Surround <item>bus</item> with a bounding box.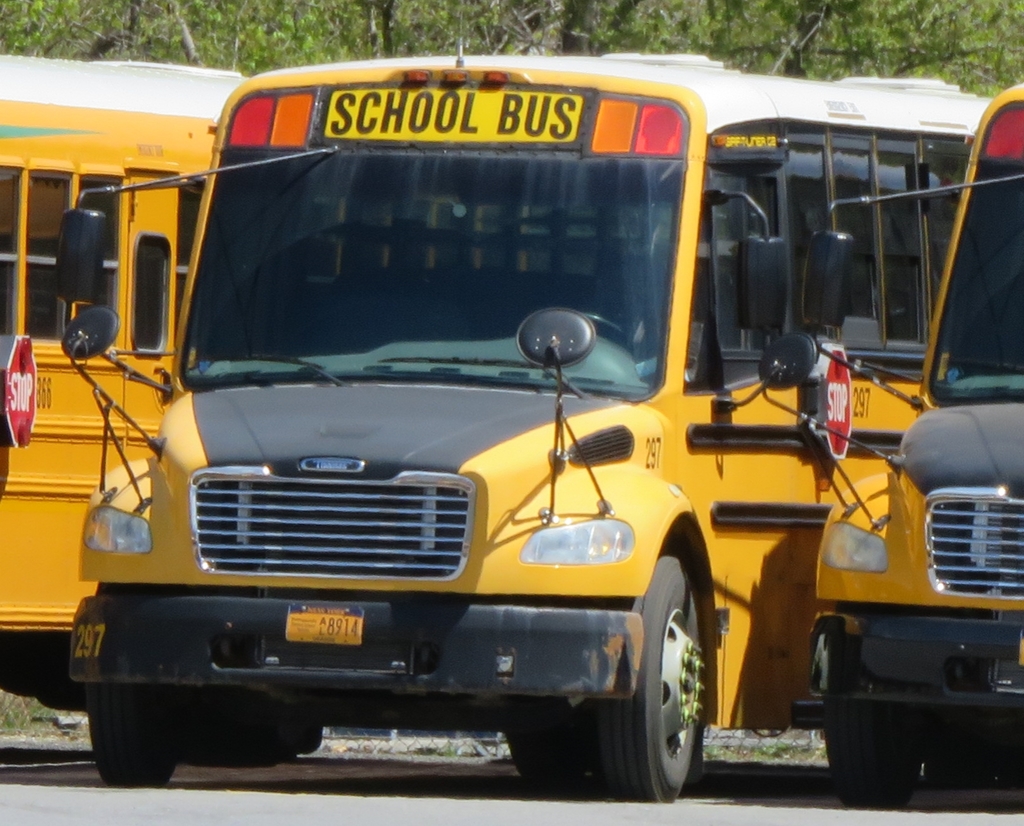
crop(2, 55, 248, 765).
